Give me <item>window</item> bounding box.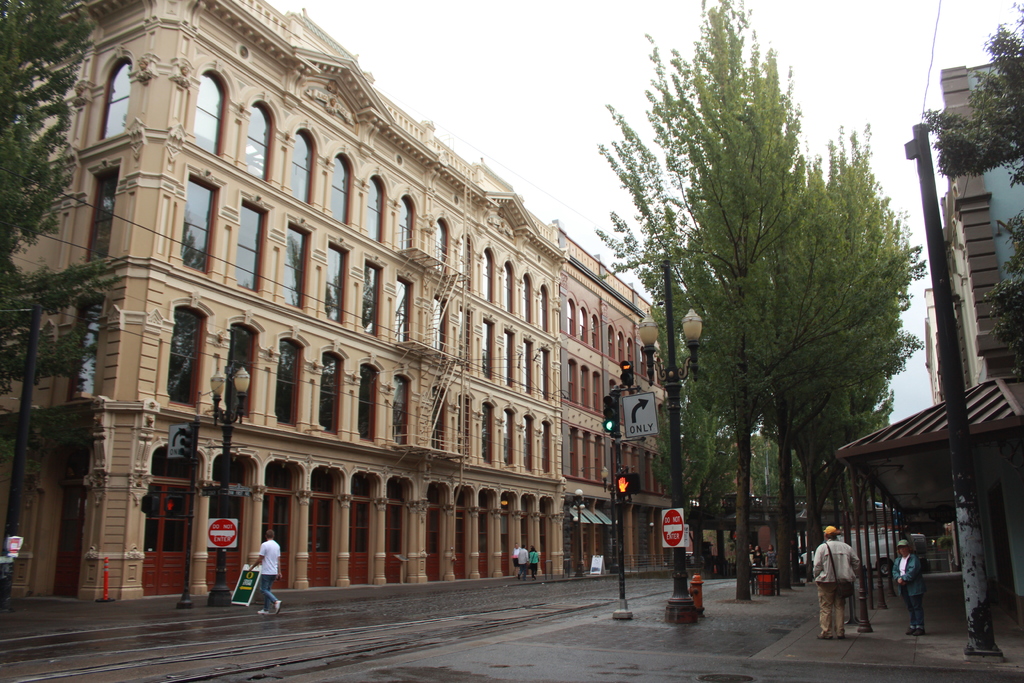
x1=538 y1=350 x2=547 y2=402.
